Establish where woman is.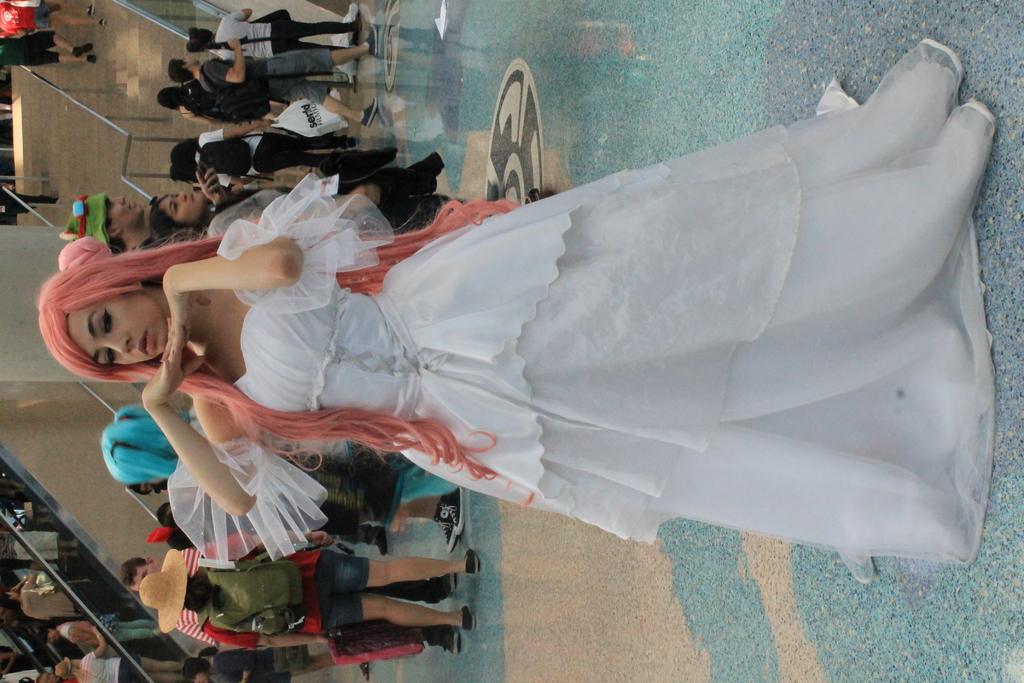
Established at crop(54, 628, 182, 682).
